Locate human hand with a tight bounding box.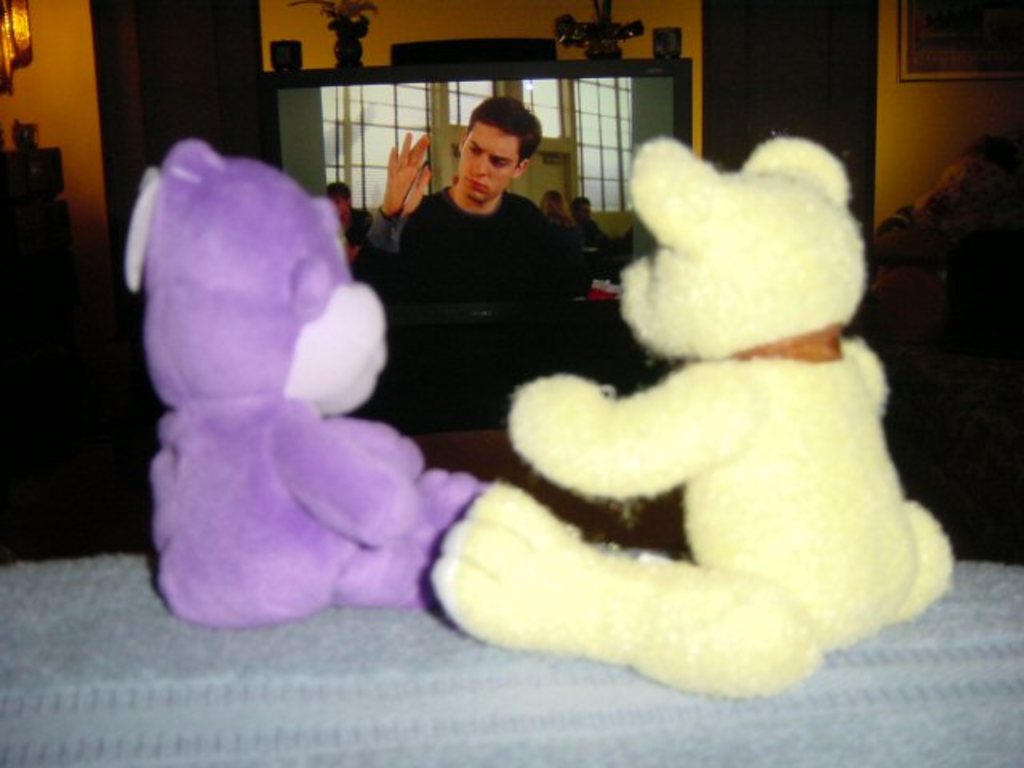
382 126 430 214.
